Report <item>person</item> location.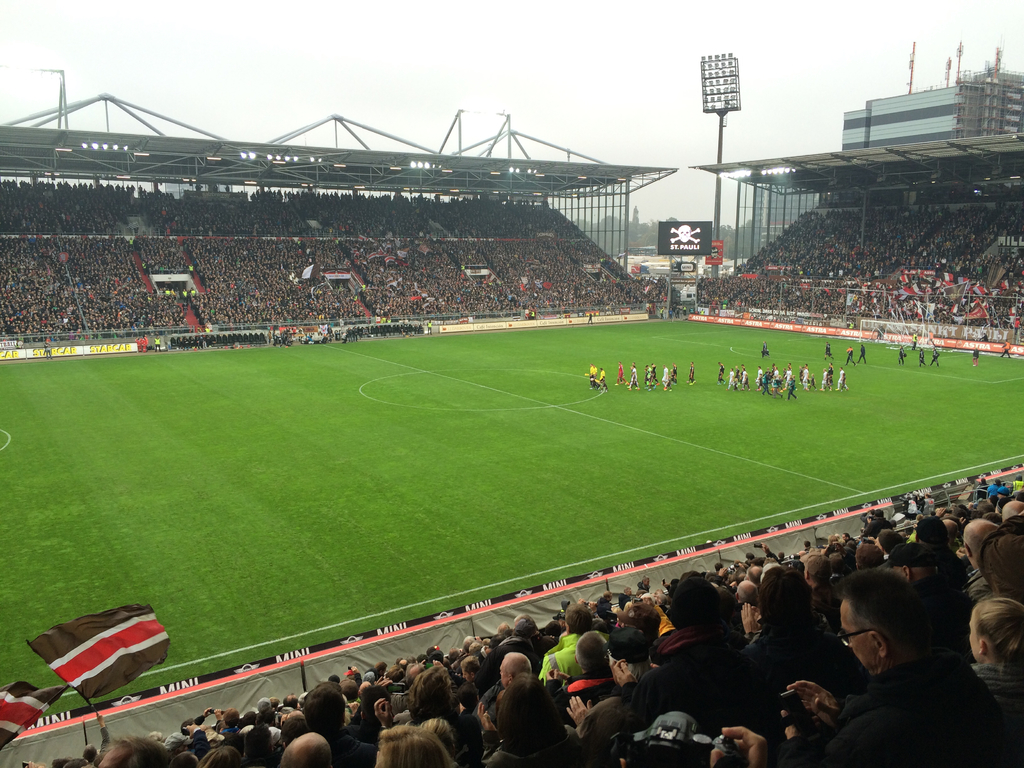
Report: (893, 343, 907, 368).
